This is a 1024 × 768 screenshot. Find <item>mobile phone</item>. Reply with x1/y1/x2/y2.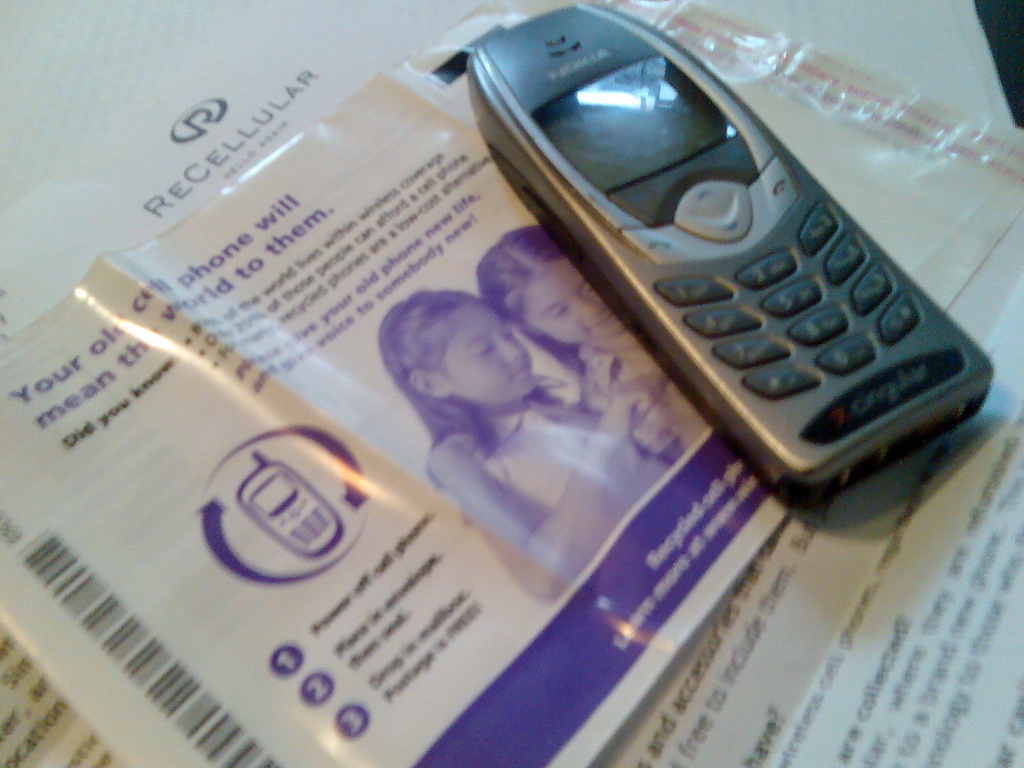
236/452/345/563.
